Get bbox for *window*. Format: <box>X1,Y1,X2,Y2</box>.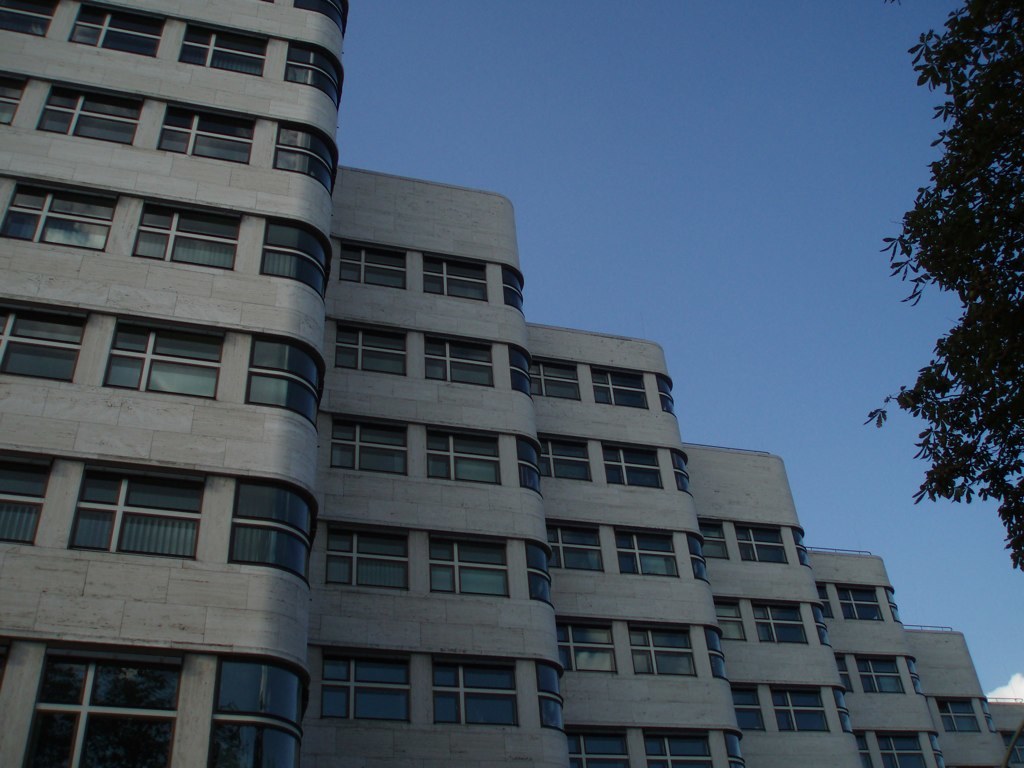
<box>0,76,30,129</box>.
